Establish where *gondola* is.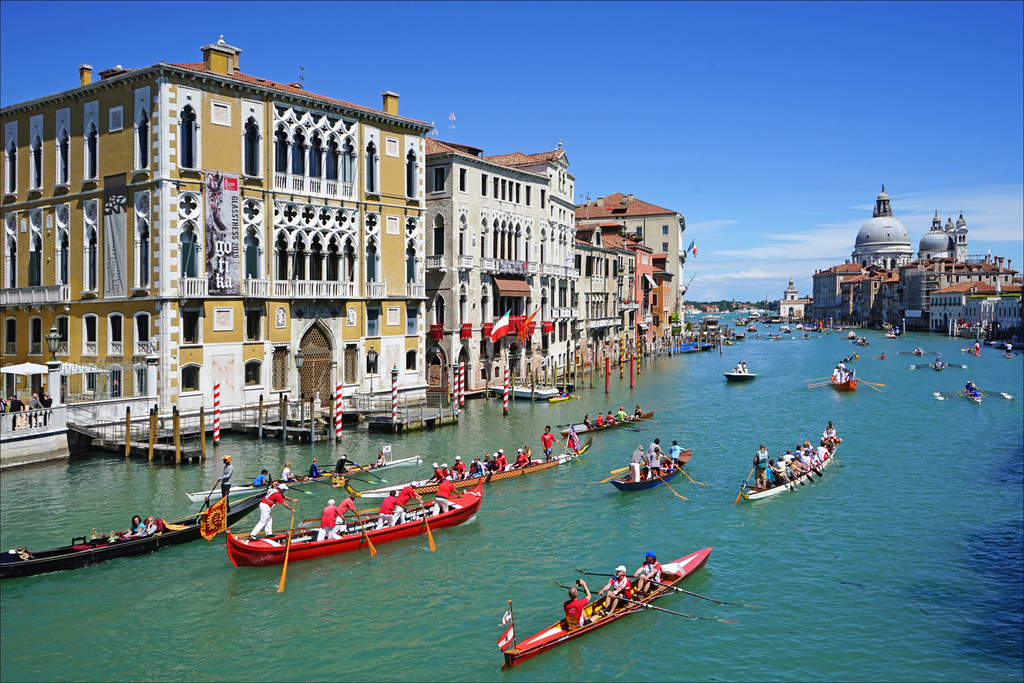
Established at (left=800, top=323, right=820, bottom=332).
